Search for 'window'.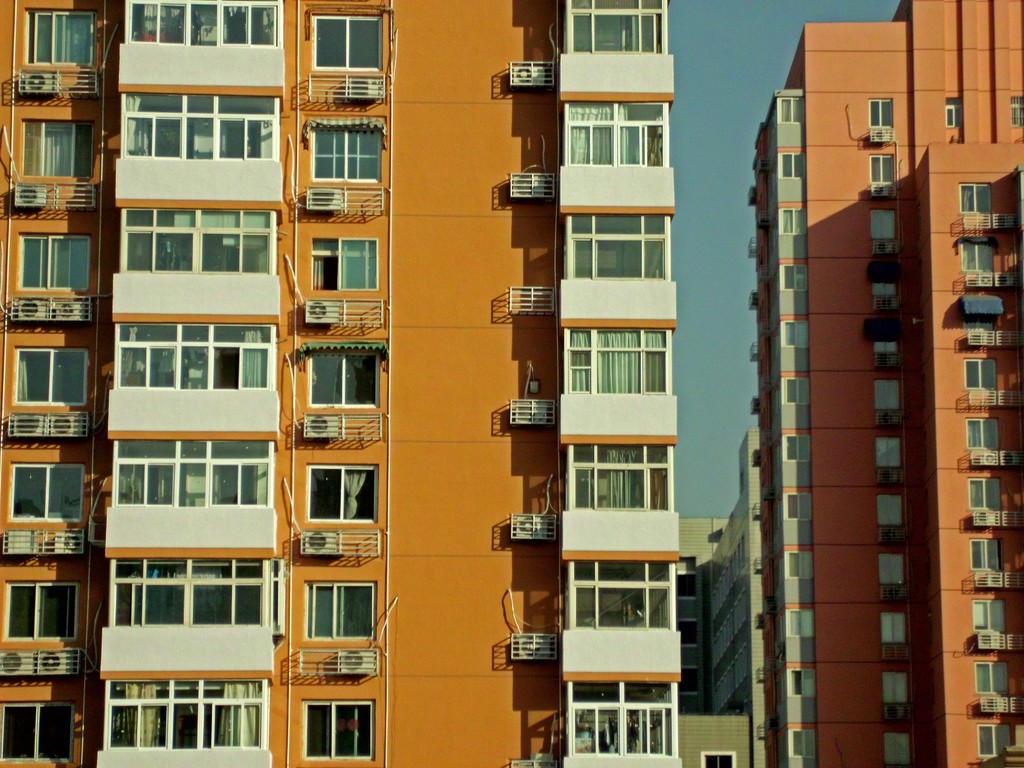
Found at (565,685,676,757).
